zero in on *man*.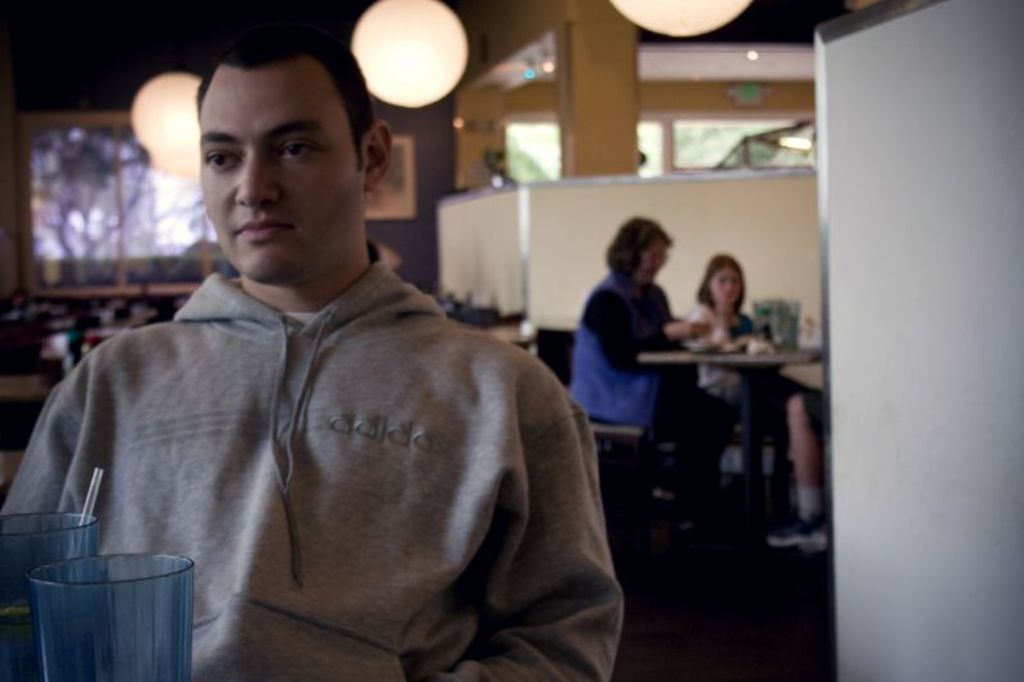
Zeroed in: box(33, 52, 625, 672).
